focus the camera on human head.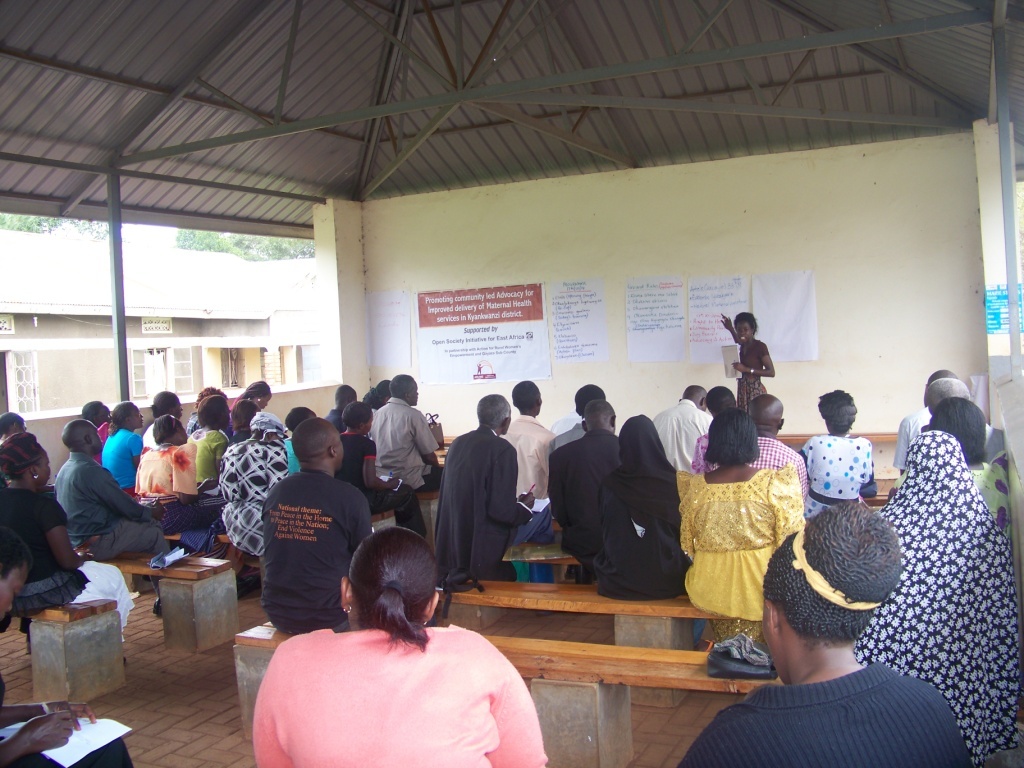
Focus region: BBox(82, 400, 112, 428).
